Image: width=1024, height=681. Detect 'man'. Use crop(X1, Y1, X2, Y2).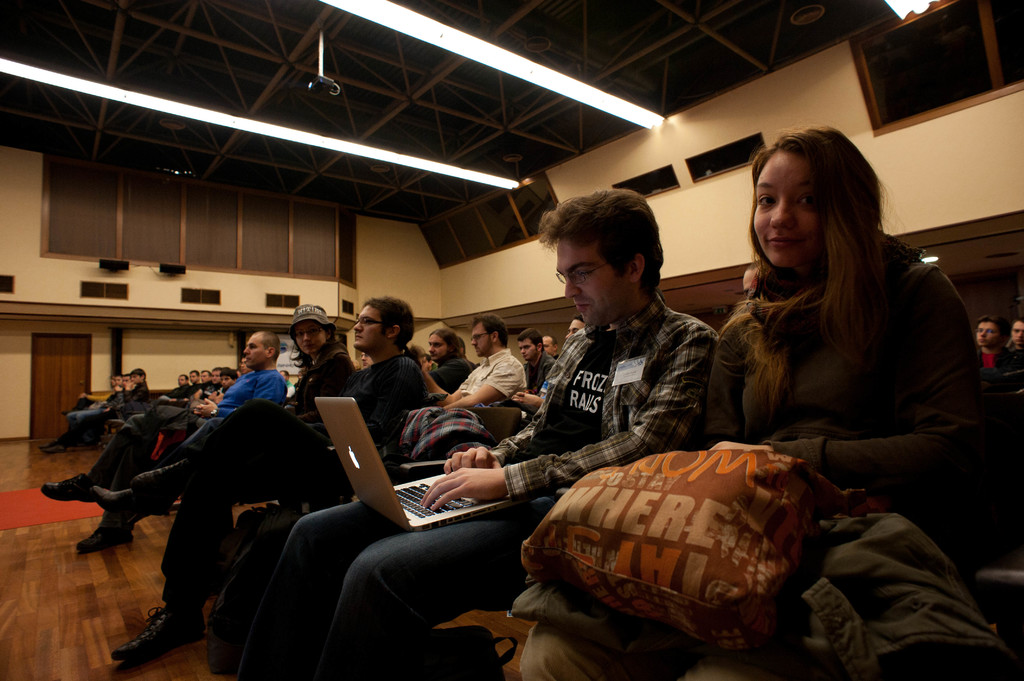
crop(1009, 309, 1023, 353).
